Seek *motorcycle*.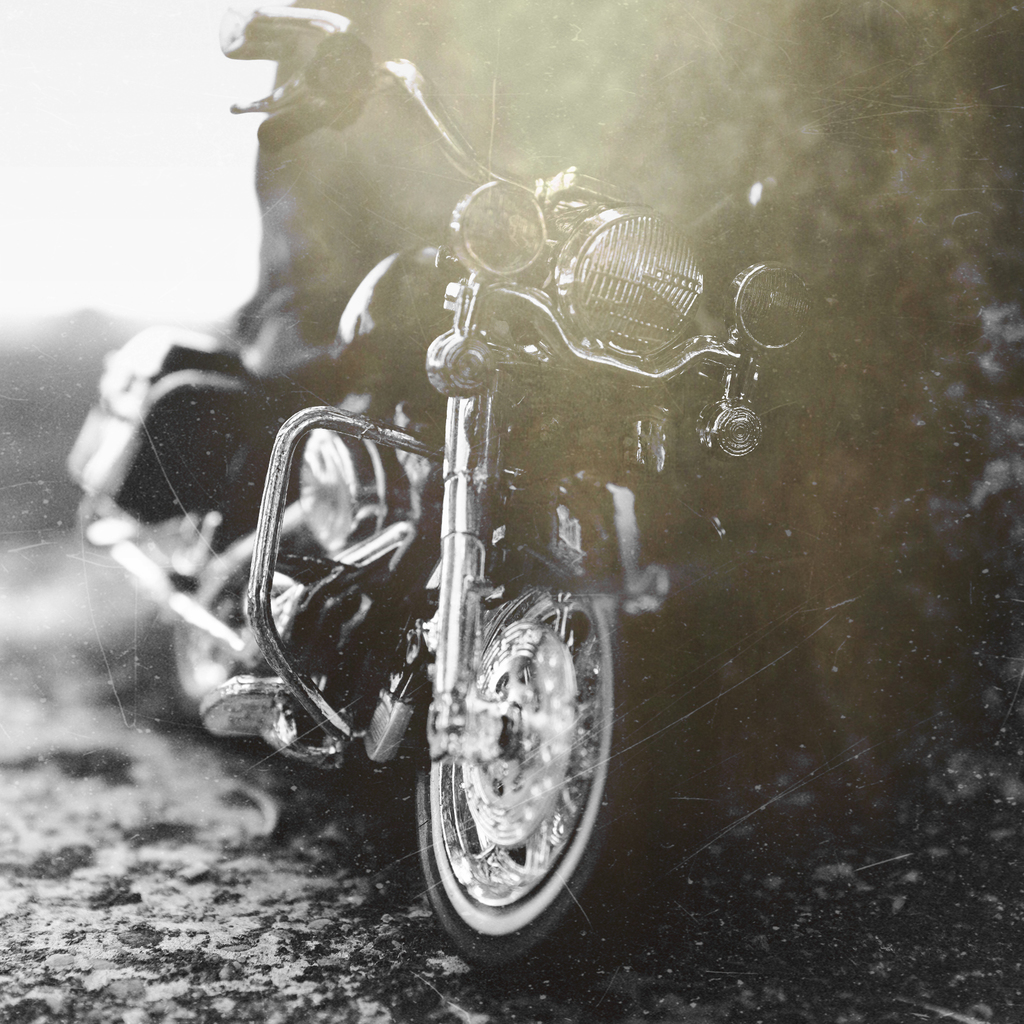
l=67, t=3, r=812, b=972.
